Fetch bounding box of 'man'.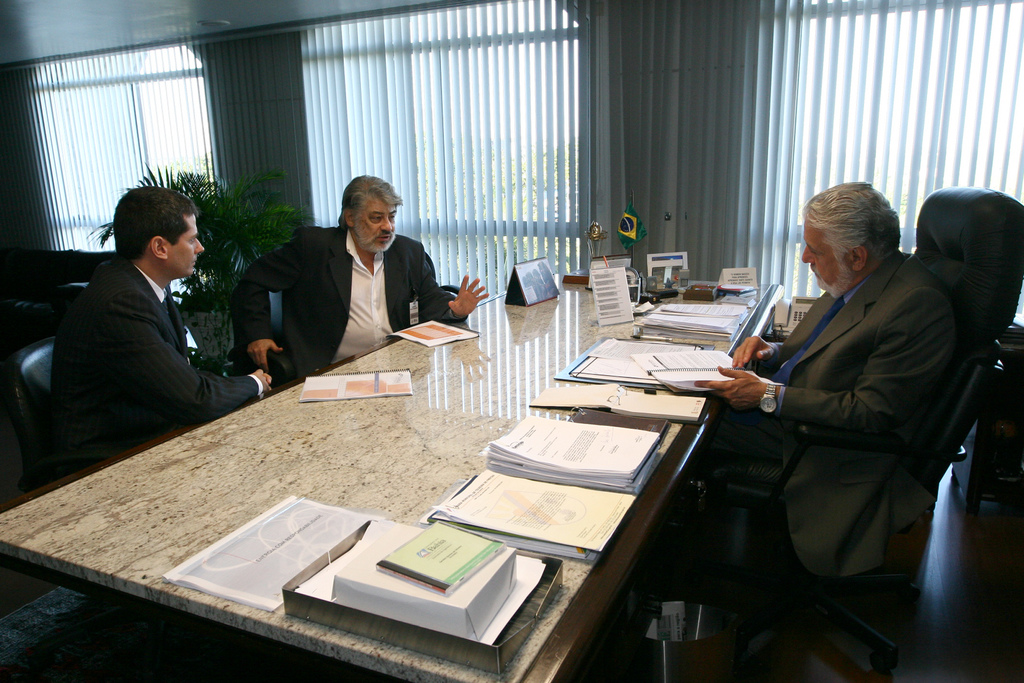
Bbox: locate(228, 173, 490, 382).
